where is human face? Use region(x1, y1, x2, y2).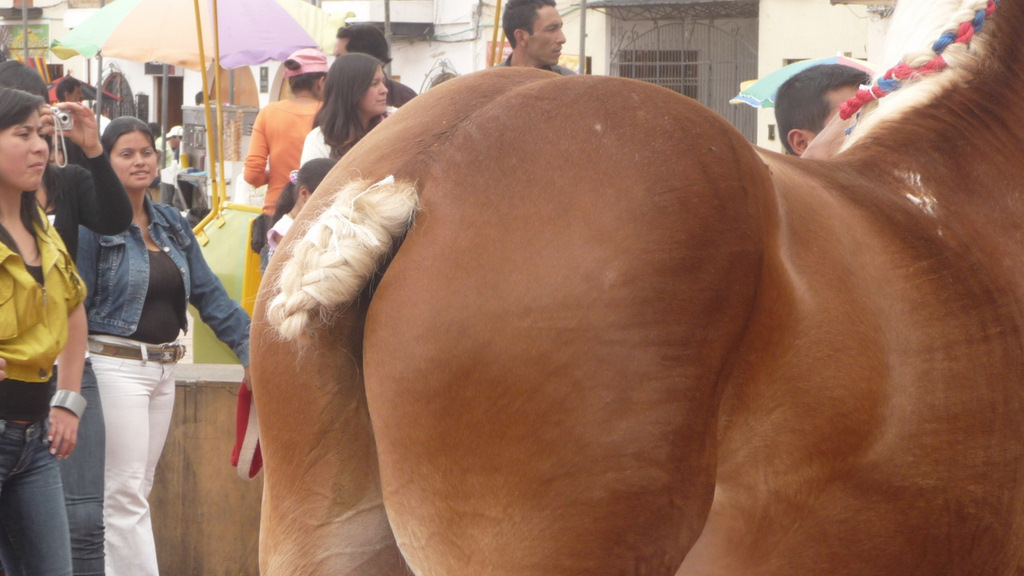
region(364, 69, 390, 112).
